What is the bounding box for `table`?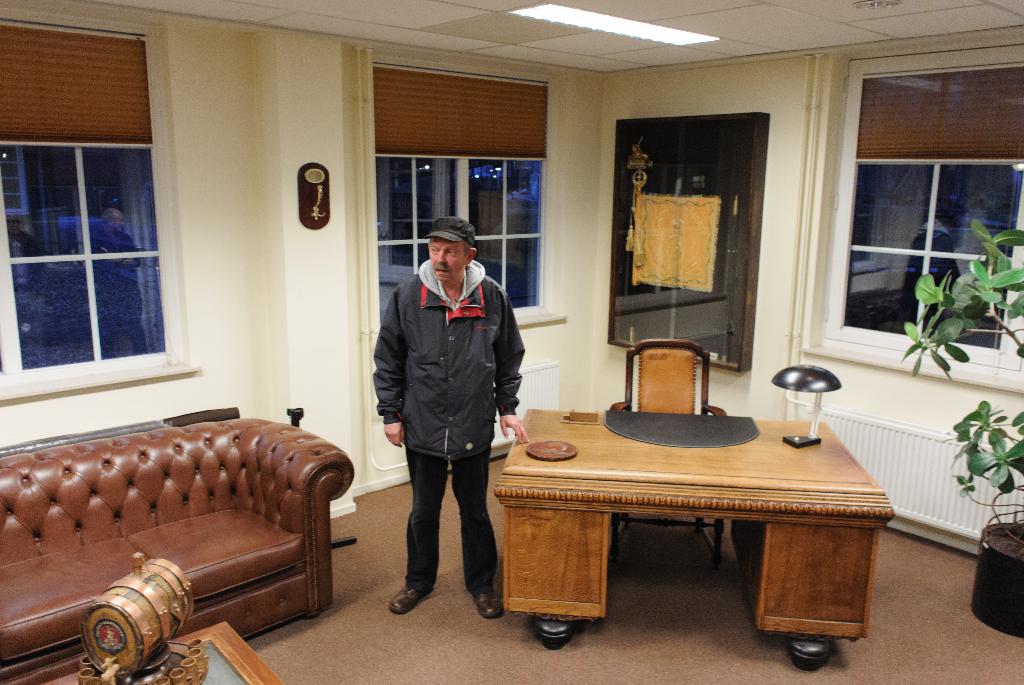
487/395/881/649.
